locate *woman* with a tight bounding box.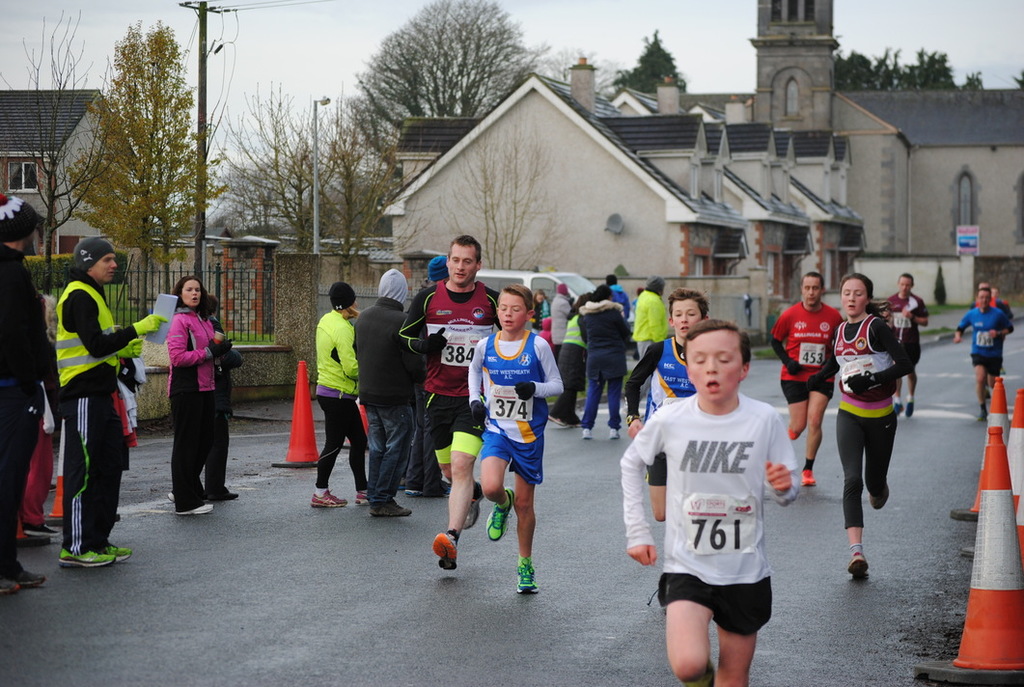
bbox(530, 289, 551, 337).
